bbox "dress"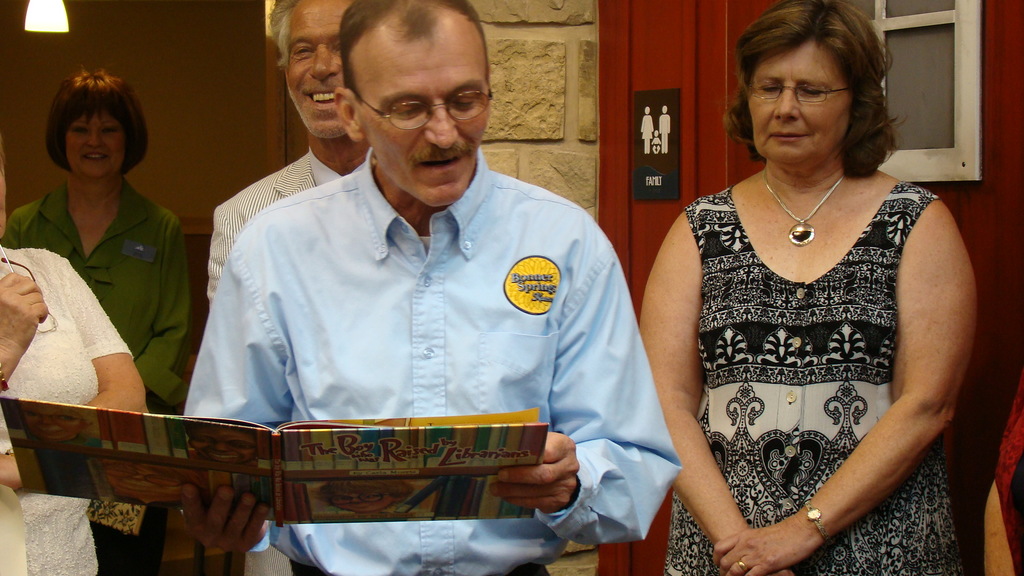
(x1=0, y1=244, x2=136, y2=575)
